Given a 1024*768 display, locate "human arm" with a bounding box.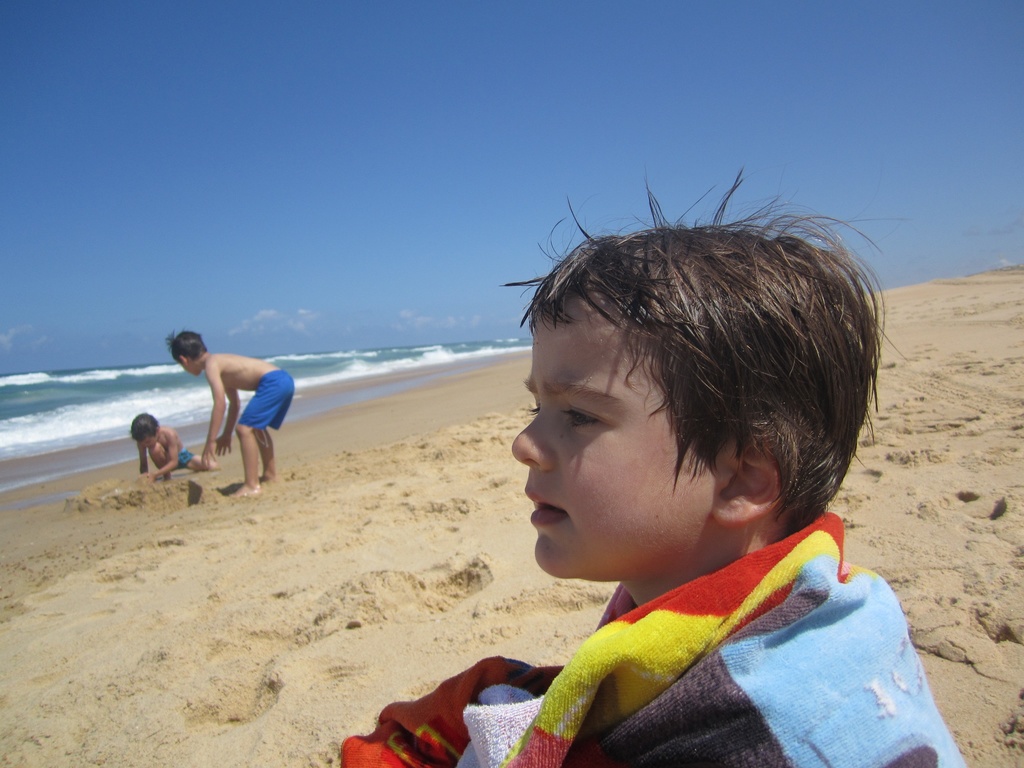
Located: {"left": 197, "top": 363, "right": 224, "bottom": 468}.
